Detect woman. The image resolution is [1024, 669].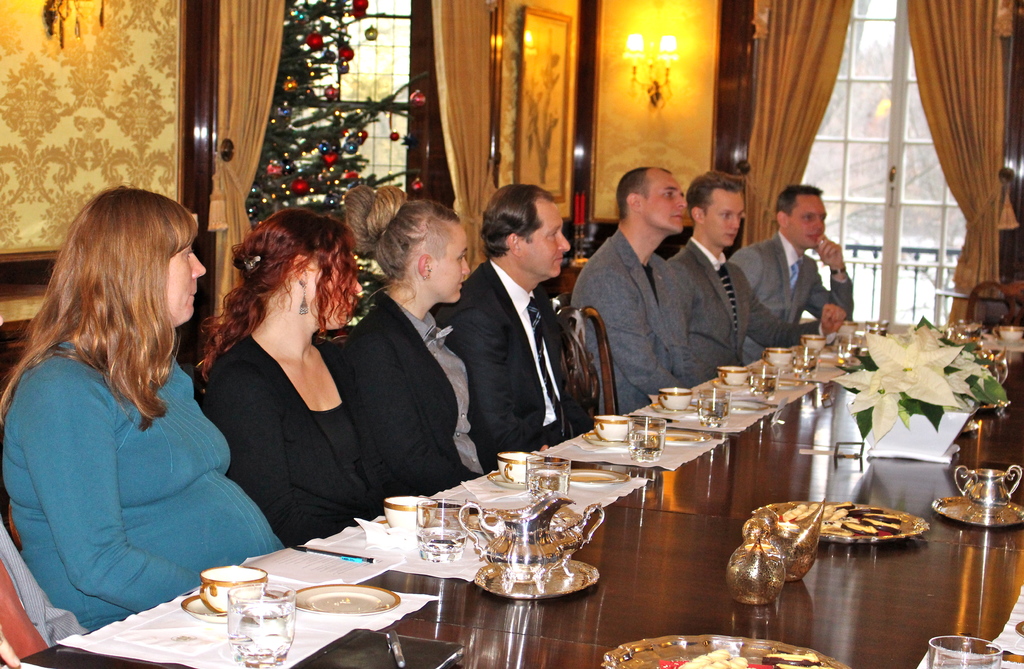
198, 206, 399, 560.
